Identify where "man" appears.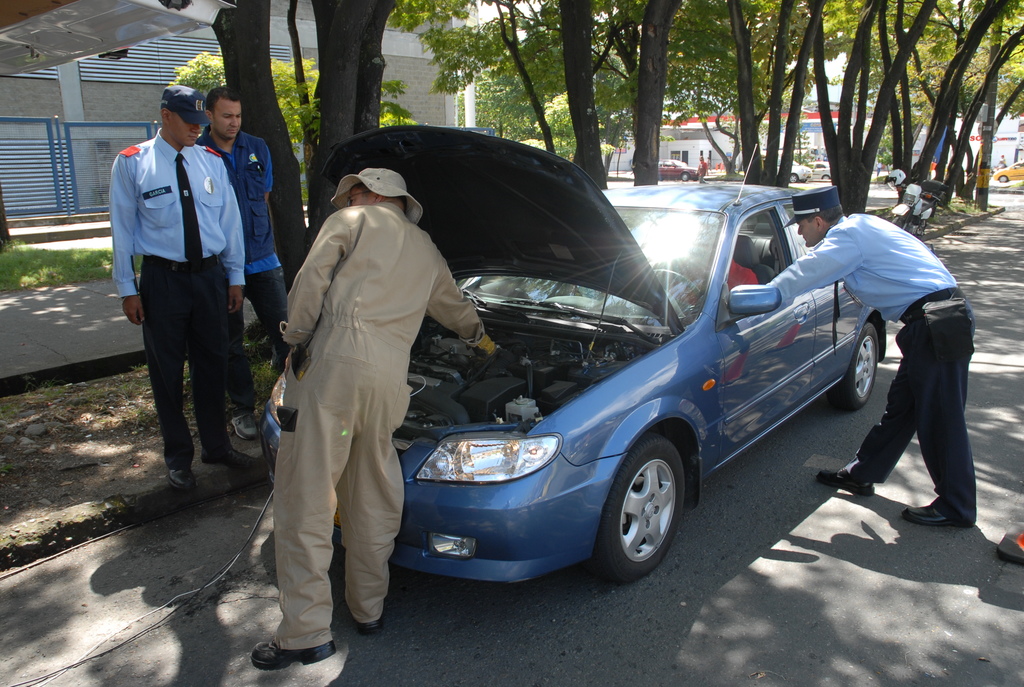
Appears at box(753, 179, 981, 532).
